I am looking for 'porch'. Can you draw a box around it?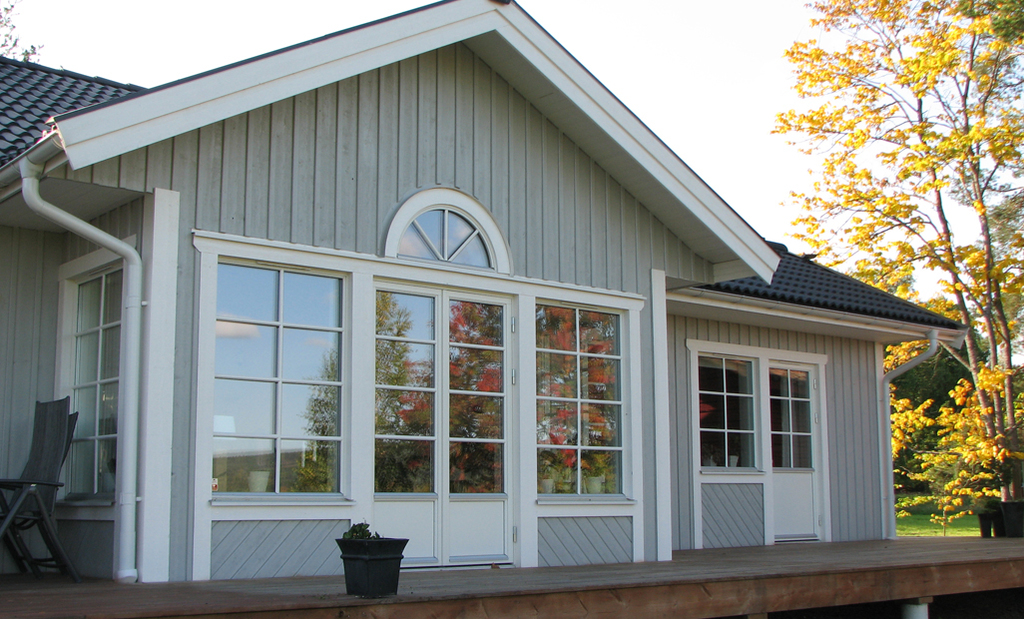
Sure, the bounding box is (x1=0, y1=525, x2=1023, y2=618).
